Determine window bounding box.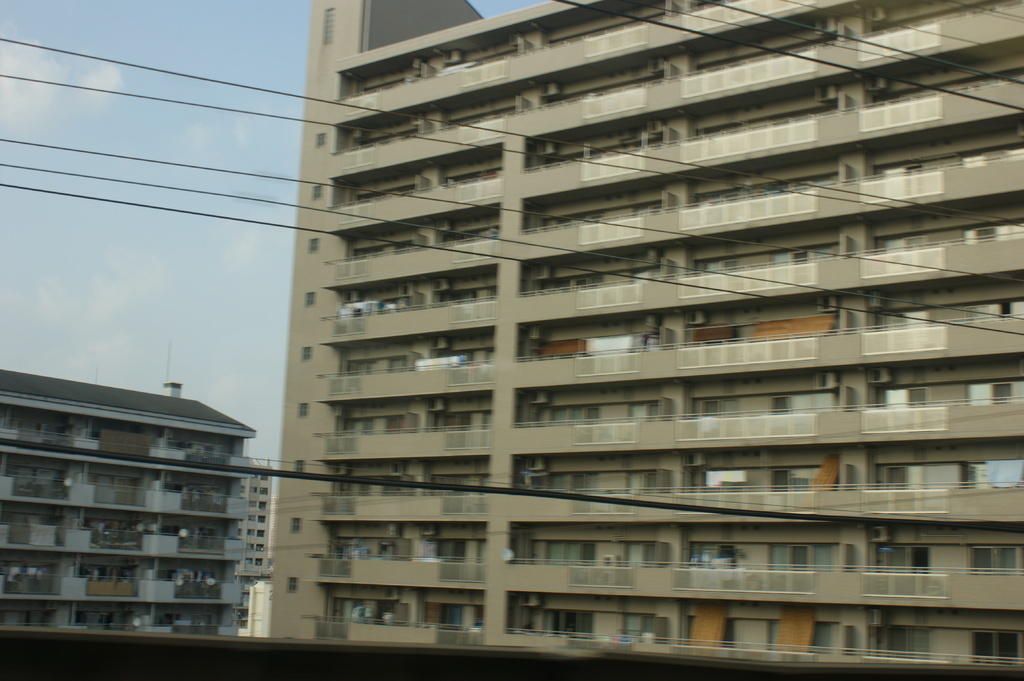
Determined: <bbox>997, 547, 1016, 571</bbox>.
